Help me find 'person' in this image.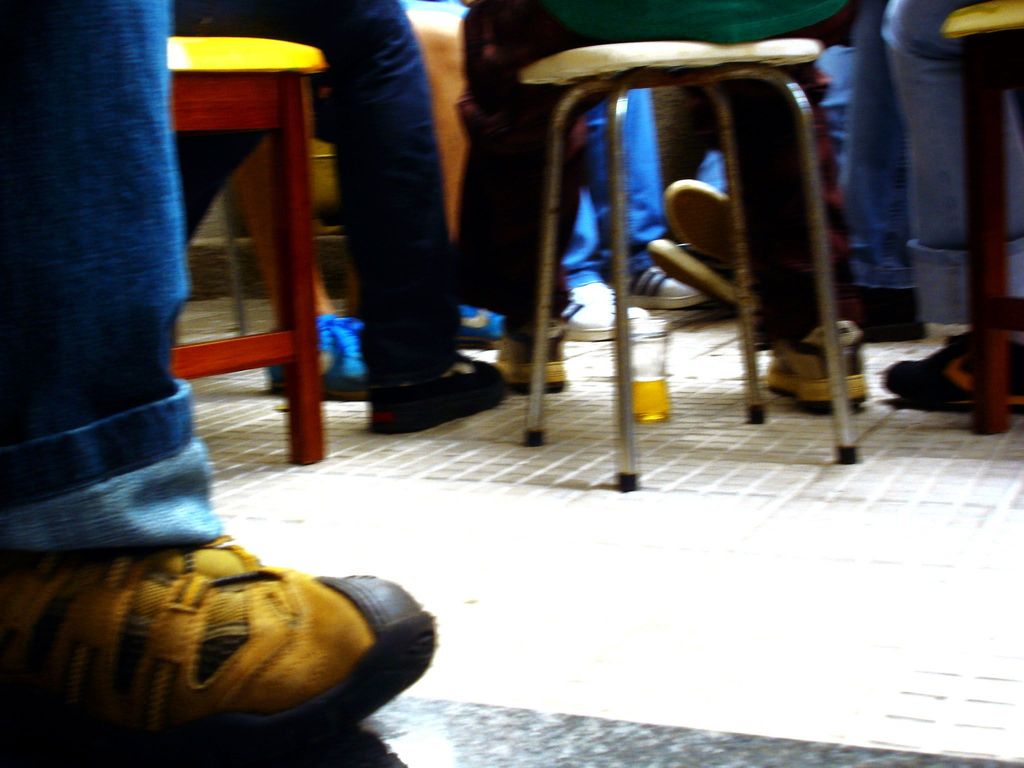
Found it: [x1=33, y1=23, x2=467, y2=731].
